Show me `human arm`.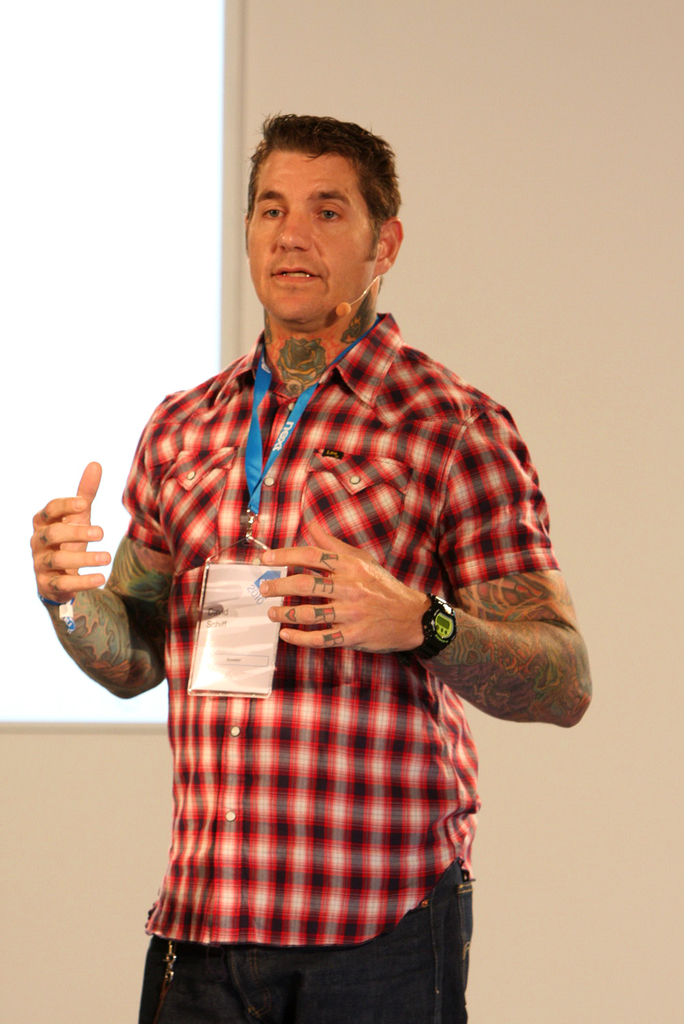
`human arm` is here: {"left": 41, "top": 465, "right": 150, "bottom": 715}.
